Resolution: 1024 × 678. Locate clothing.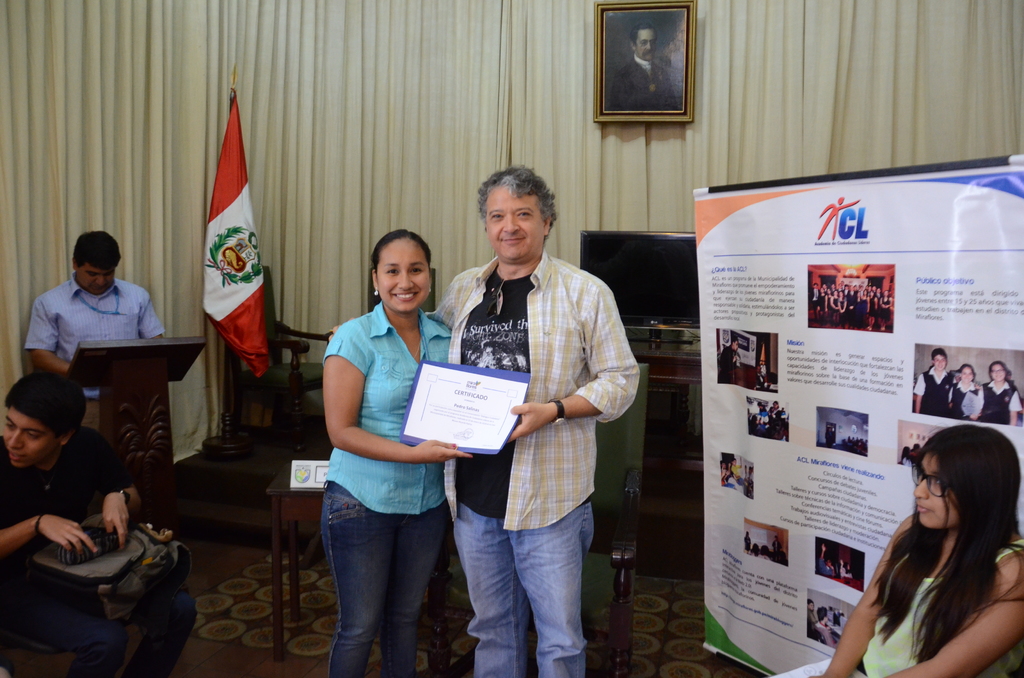
select_region(324, 297, 461, 677).
